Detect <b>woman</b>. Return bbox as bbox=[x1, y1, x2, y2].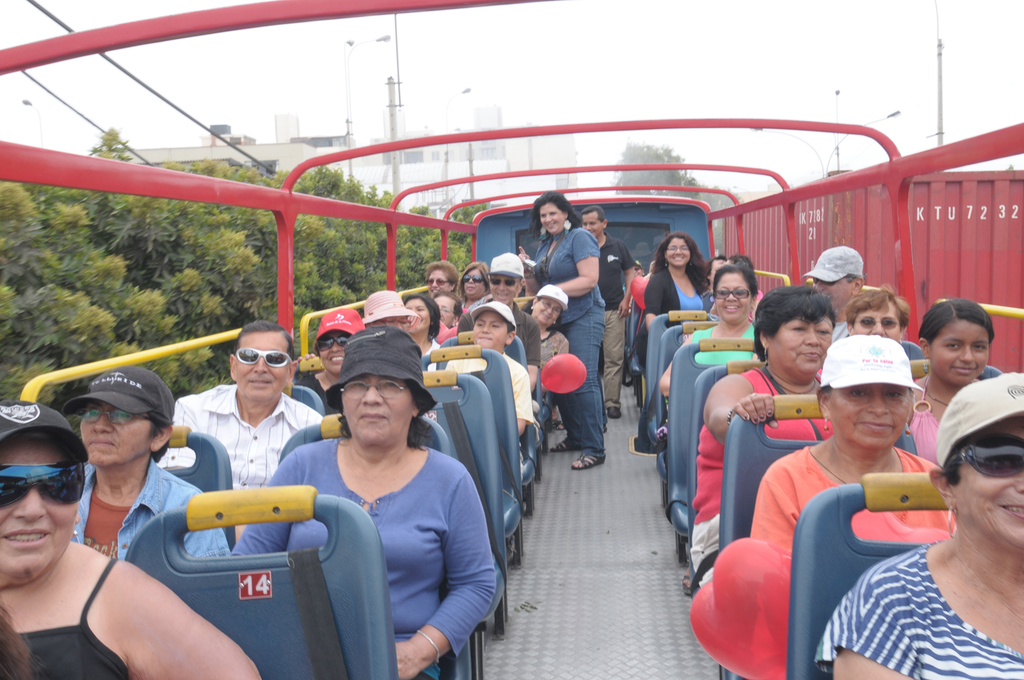
bbox=[519, 191, 603, 467].
